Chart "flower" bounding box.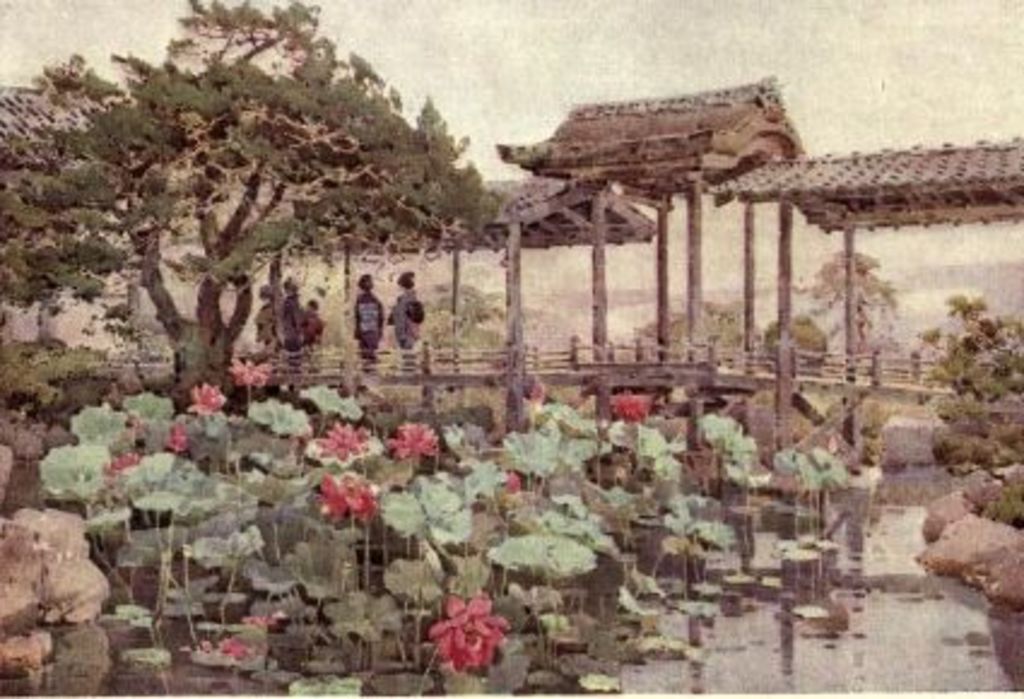
Charted: bbox(624, 388, 646, 422).
